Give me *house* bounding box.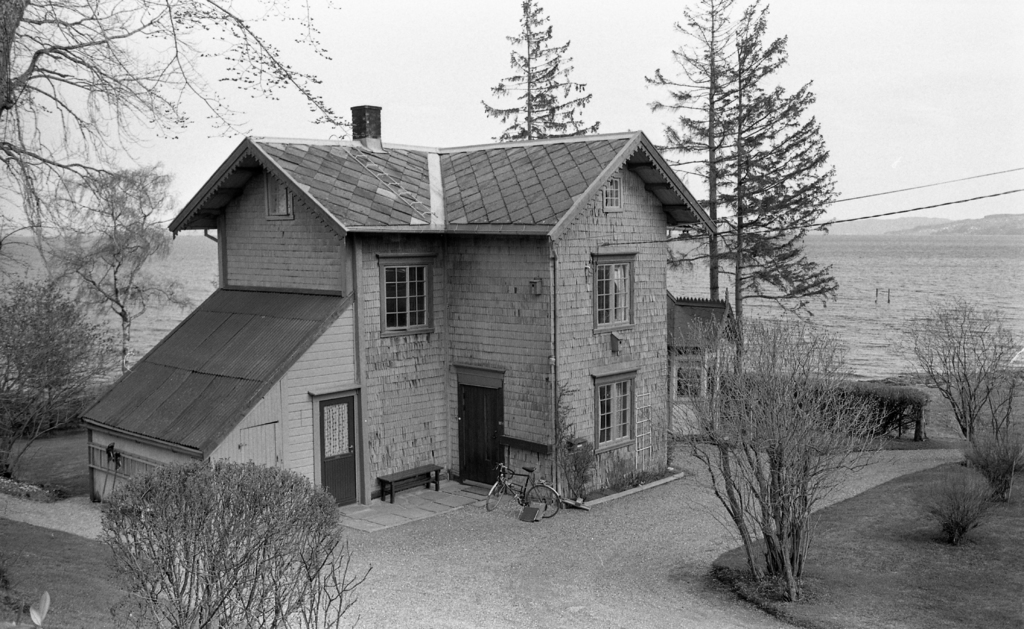
{"x1": 130, "y1": 96, "x2": 757, "y2": 532}.
